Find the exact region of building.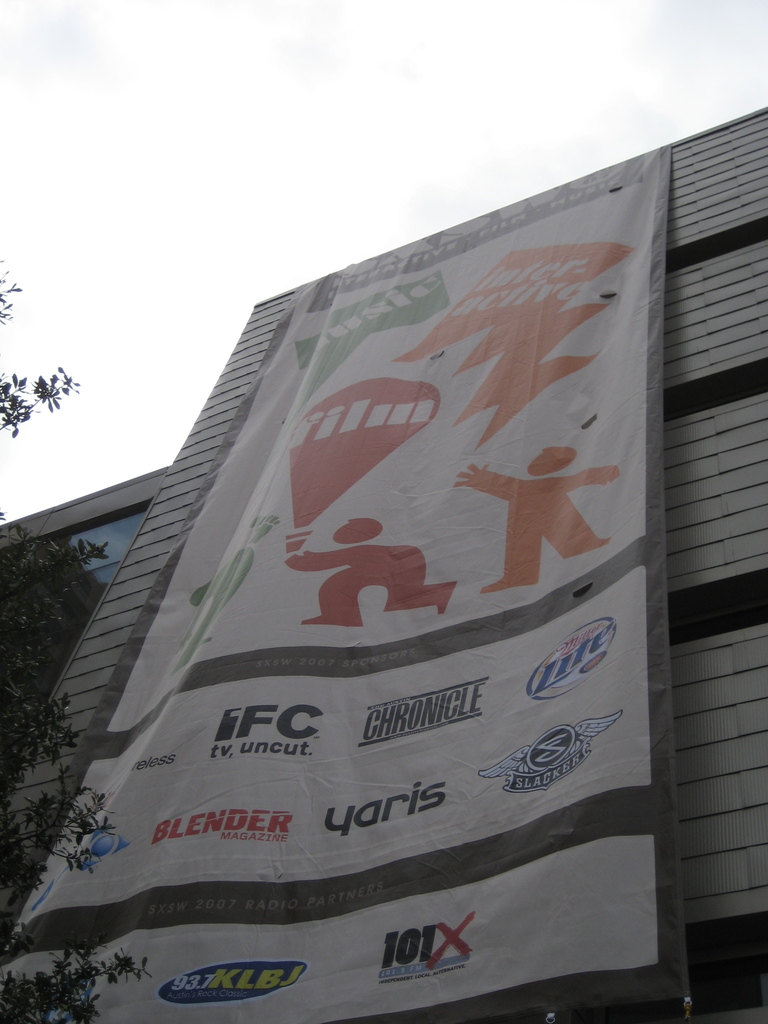
Exact region: 0:102:767:1023.
